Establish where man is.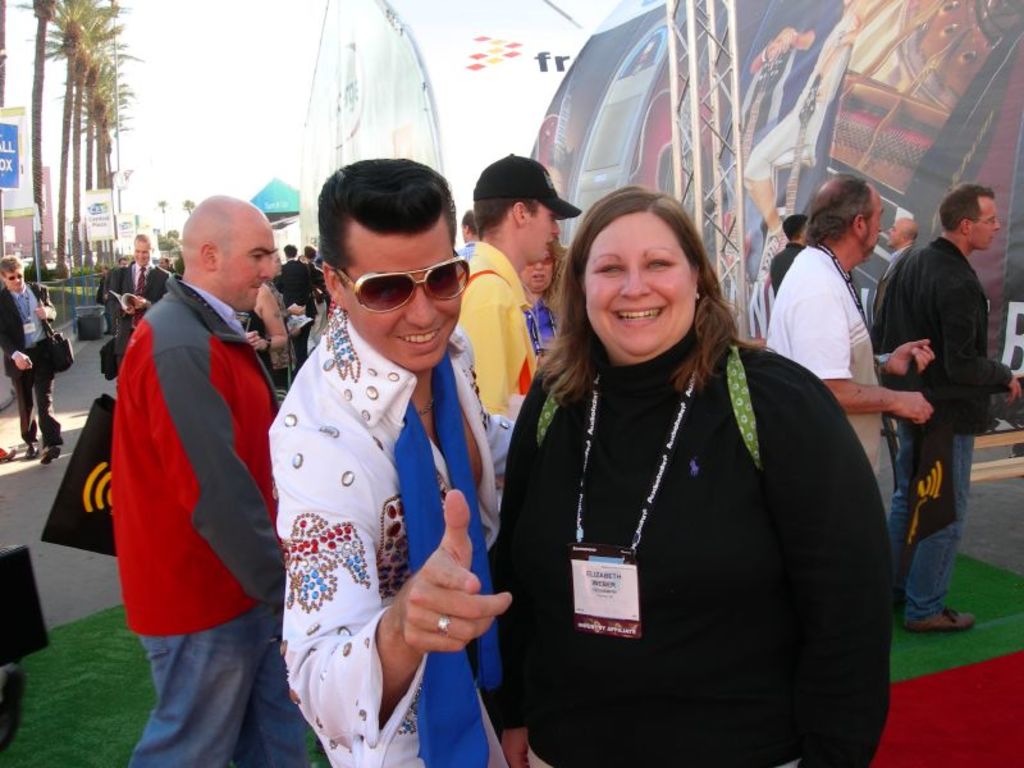
Established at select_region(271, 163, 500, 767).
